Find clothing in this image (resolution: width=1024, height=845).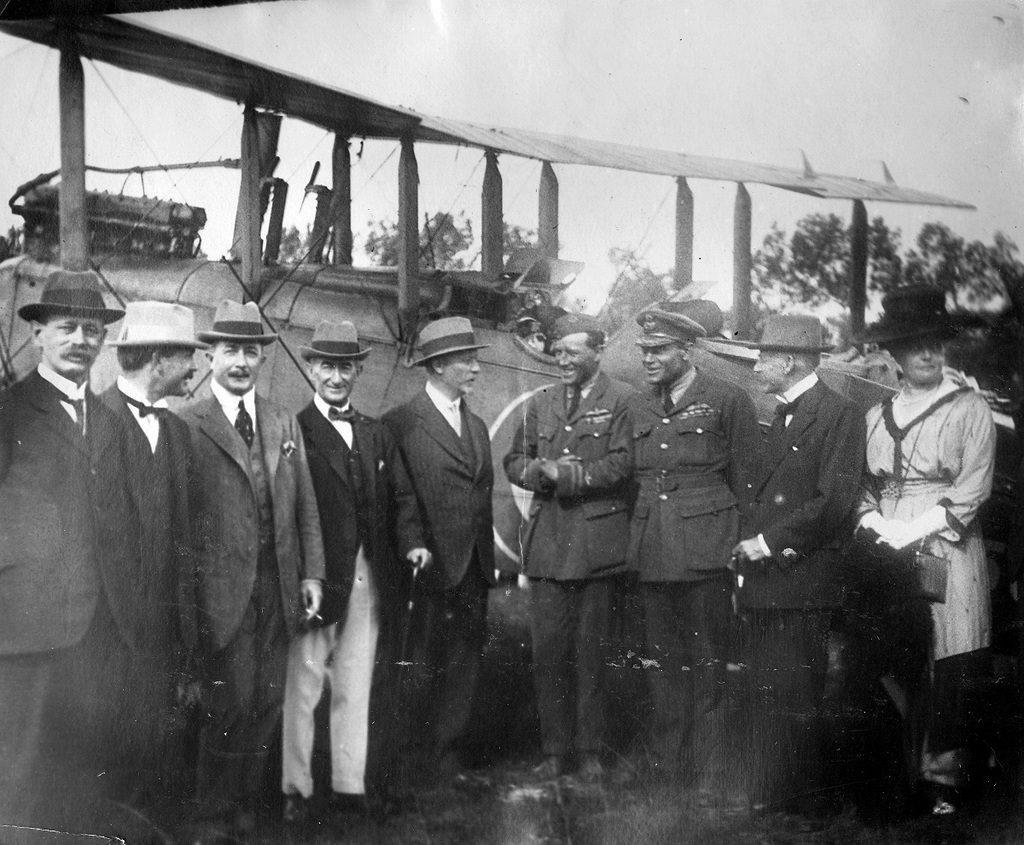
l=295, t=388, r=428, b=631.
